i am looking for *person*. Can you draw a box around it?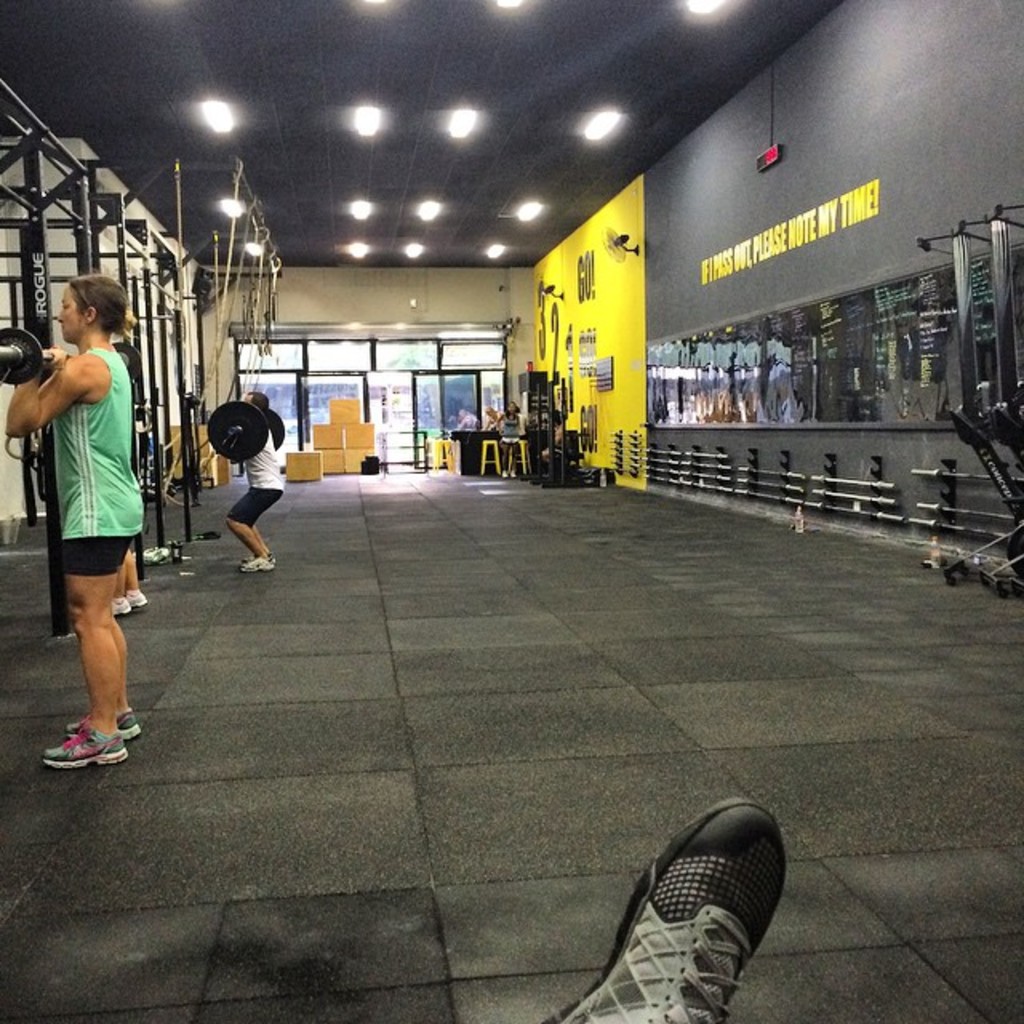
Sure, the bounding box is region(542, 795, 790, 1022).
